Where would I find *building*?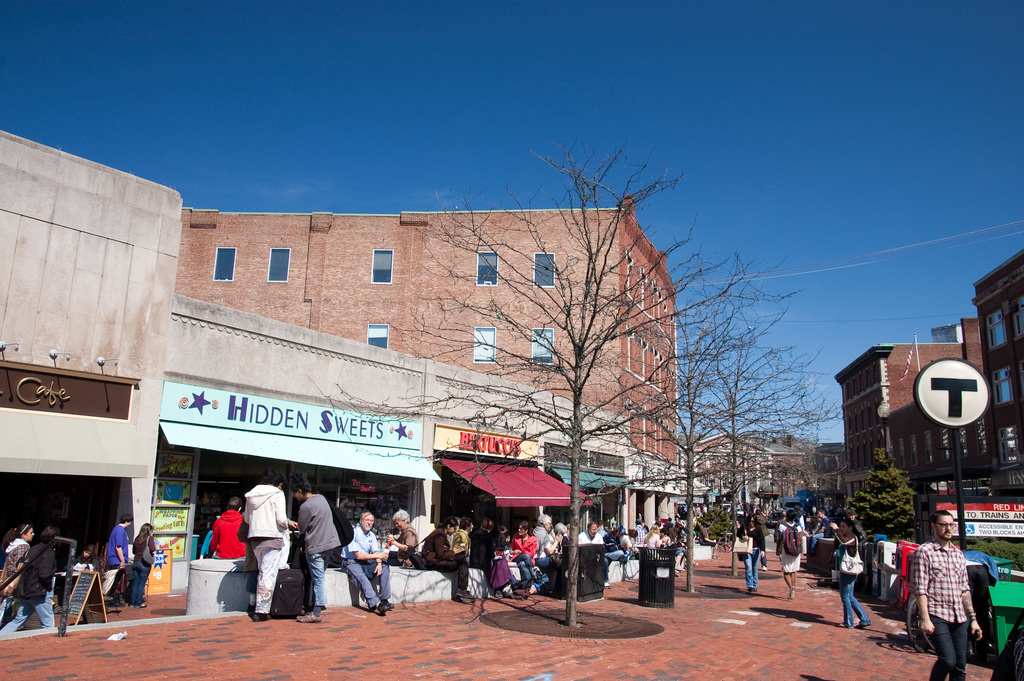
At rect(889, 247, 1023, 569).
